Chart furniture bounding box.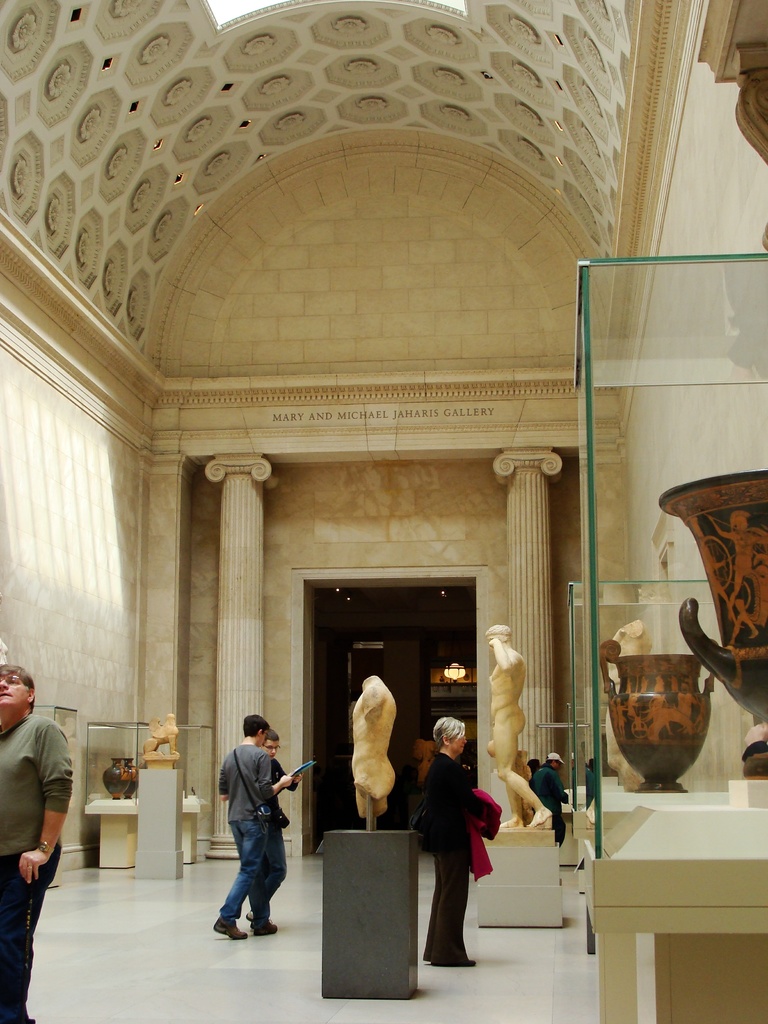
Charted: [x1=322, y1=825, x2=416, y2=996].
